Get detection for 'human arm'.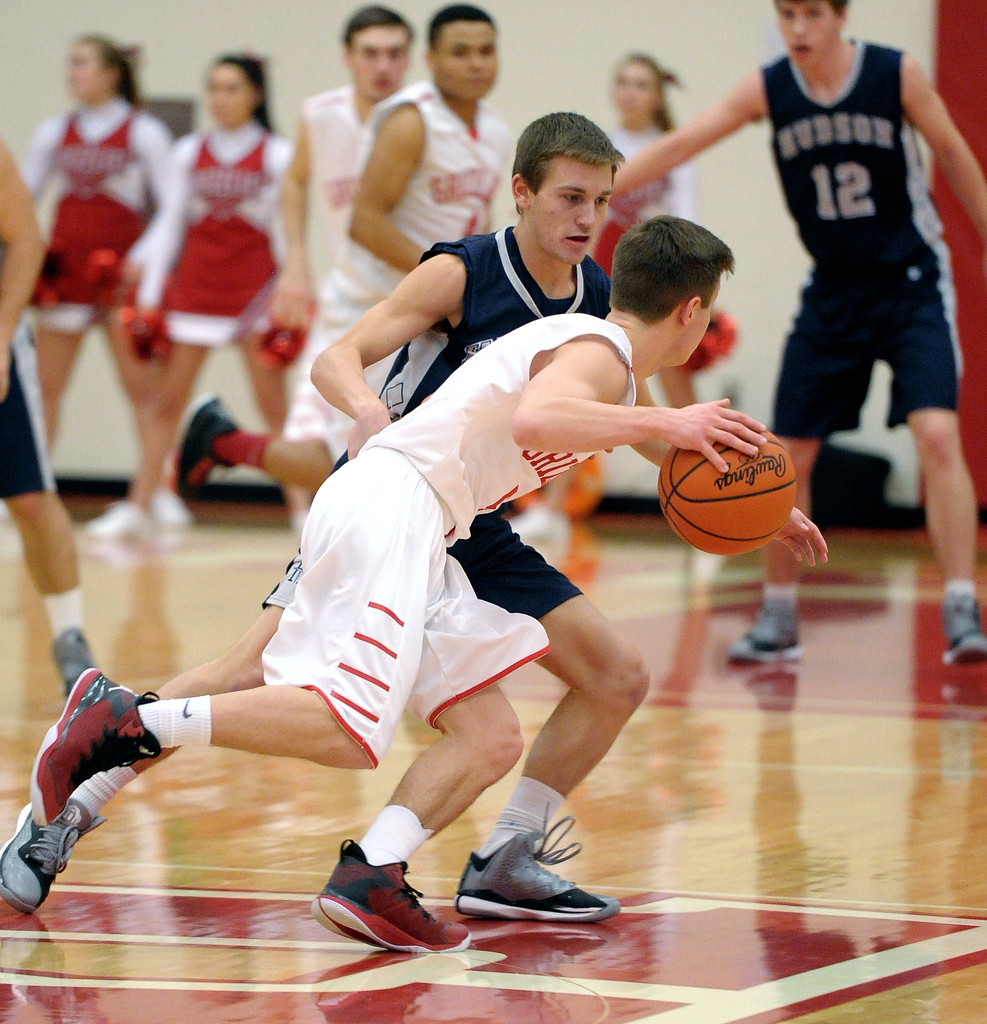
Detection: region(346, 109, 429, 276).
